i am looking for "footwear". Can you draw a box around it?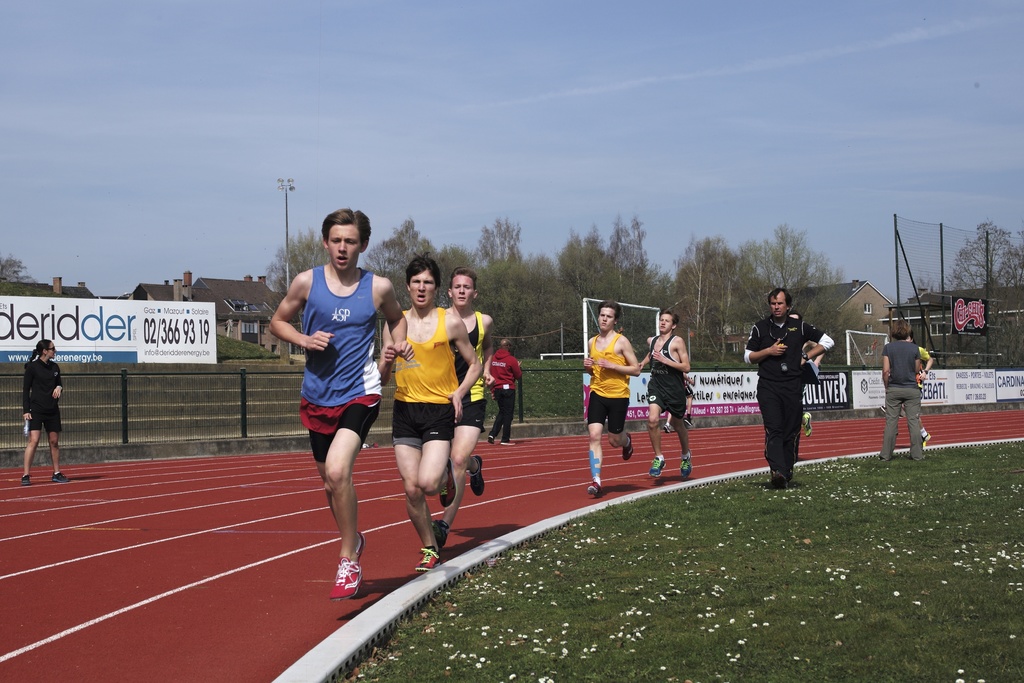
Sure, the bounding box is pyautogui.locateOnScreen(498, 439, 514, 448).
